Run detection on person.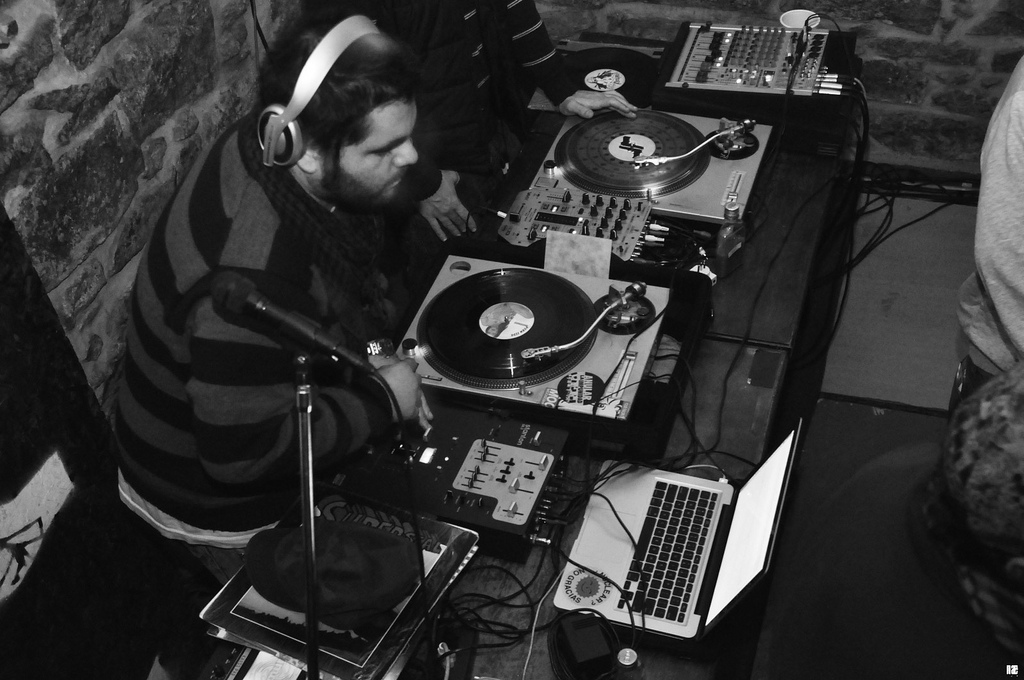
Result: bbox(111, 11, 422, 679).
